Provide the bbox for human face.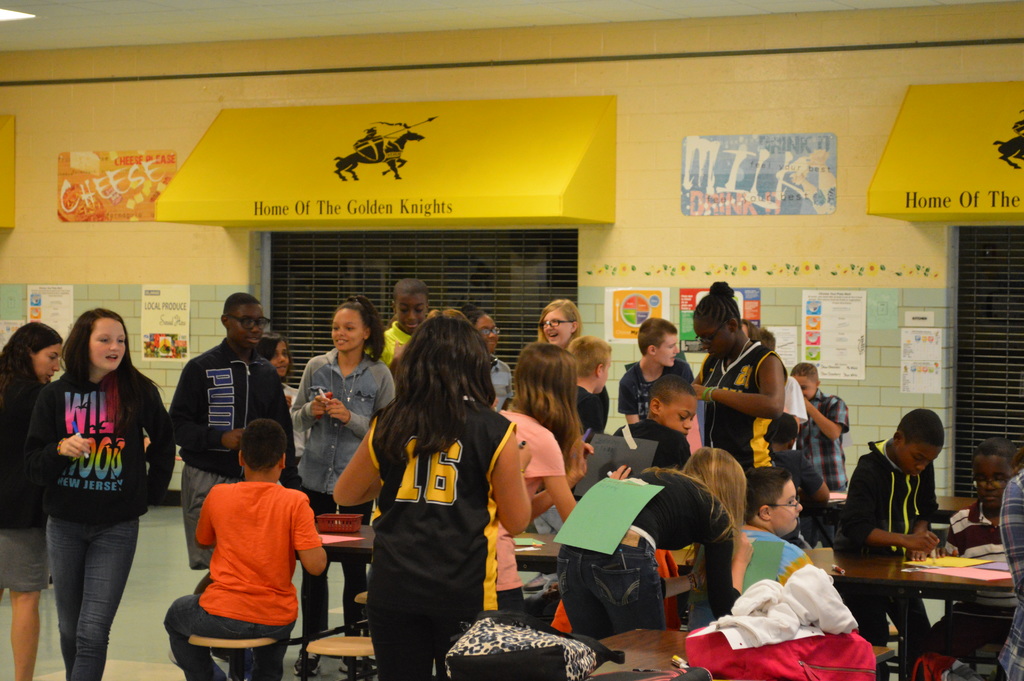
x1=35 y1=338 x2=67 y2=385.
